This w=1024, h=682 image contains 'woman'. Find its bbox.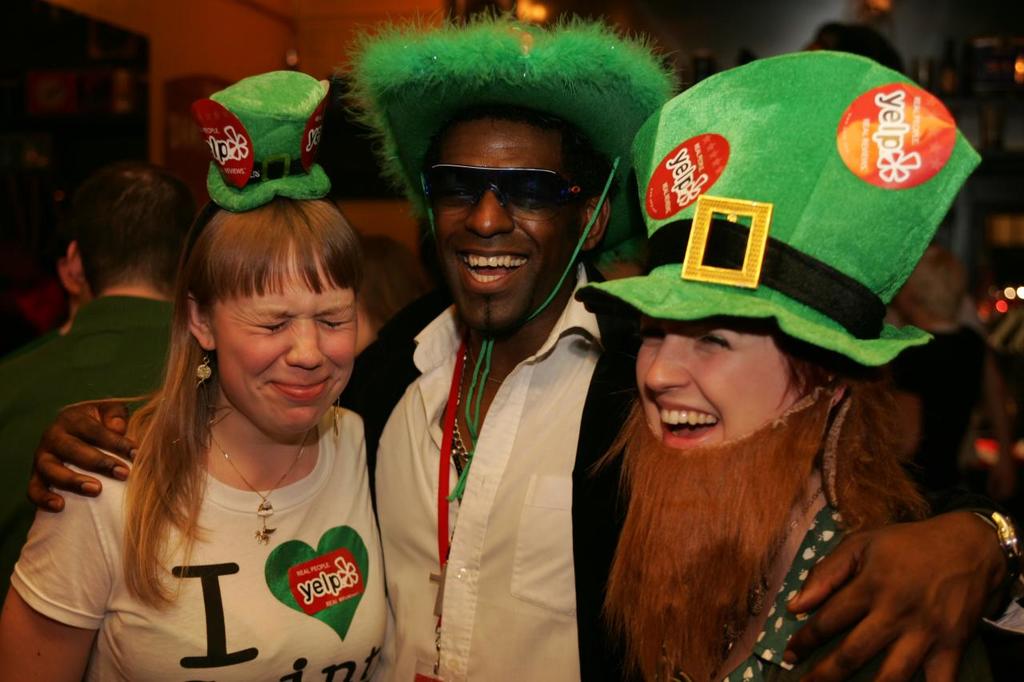
<box>558,278,1023,681</box>.
